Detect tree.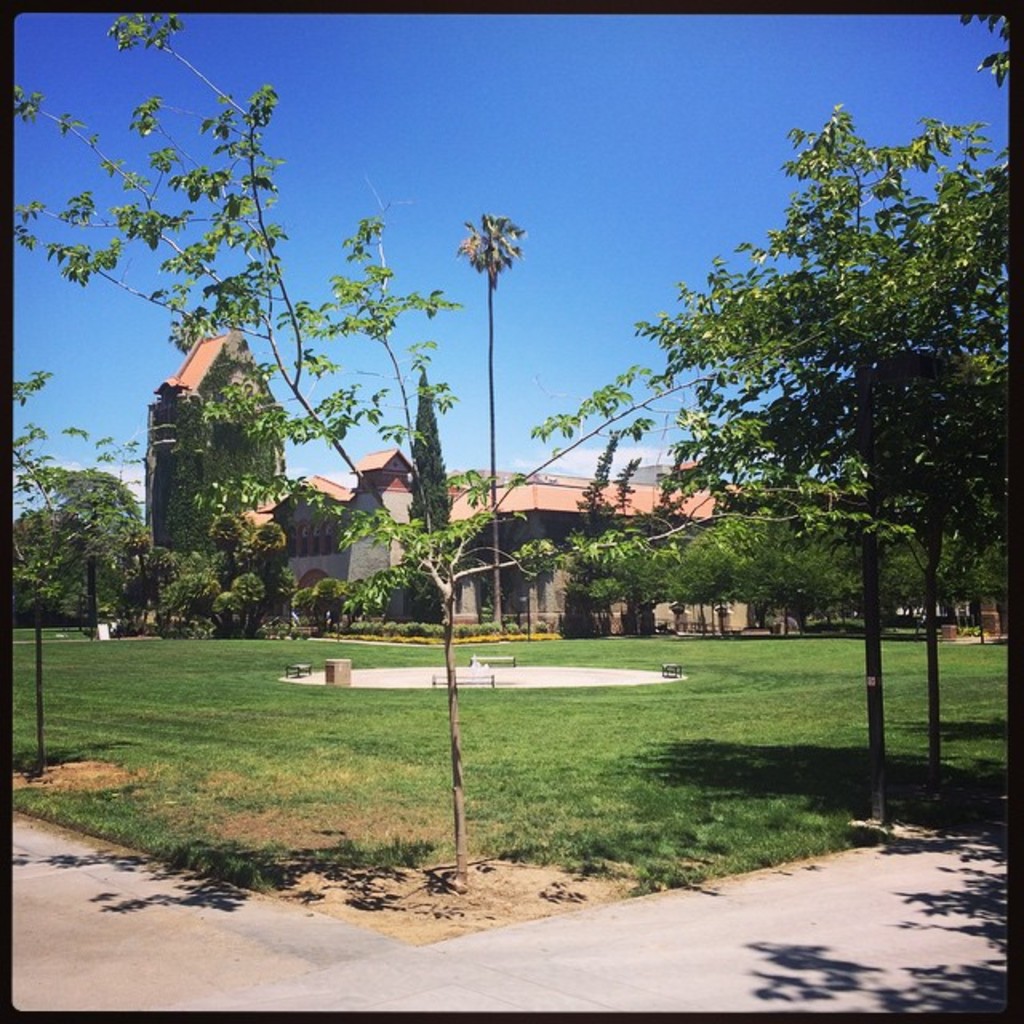
Detected at bbox=[861, 155, 1013, 774].
